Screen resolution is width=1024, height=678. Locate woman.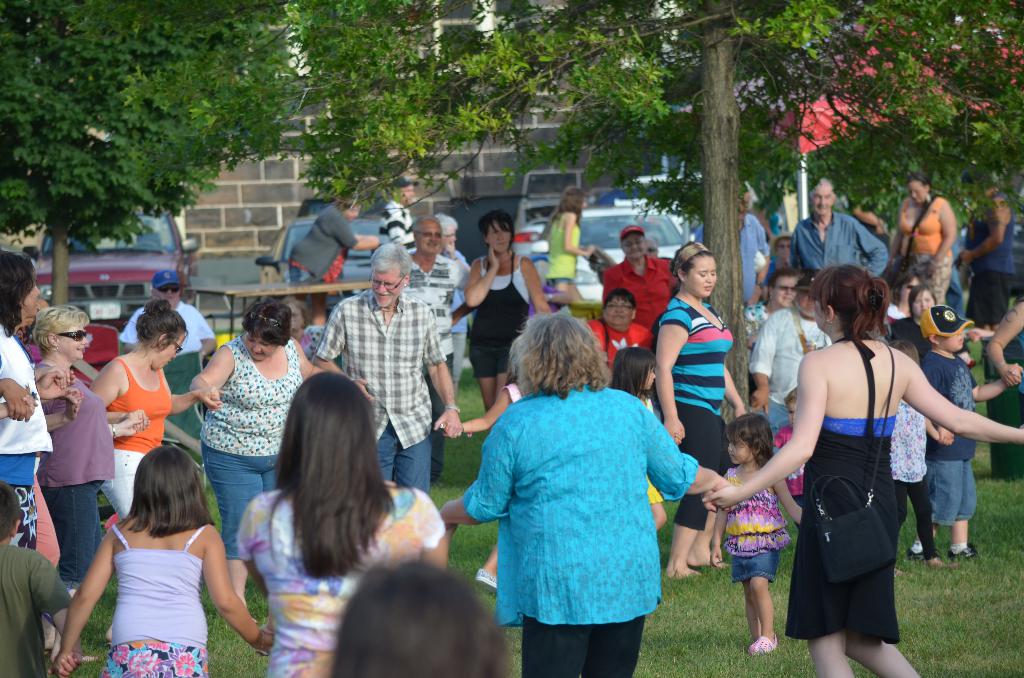
<box>892,170,955,302</box>.
